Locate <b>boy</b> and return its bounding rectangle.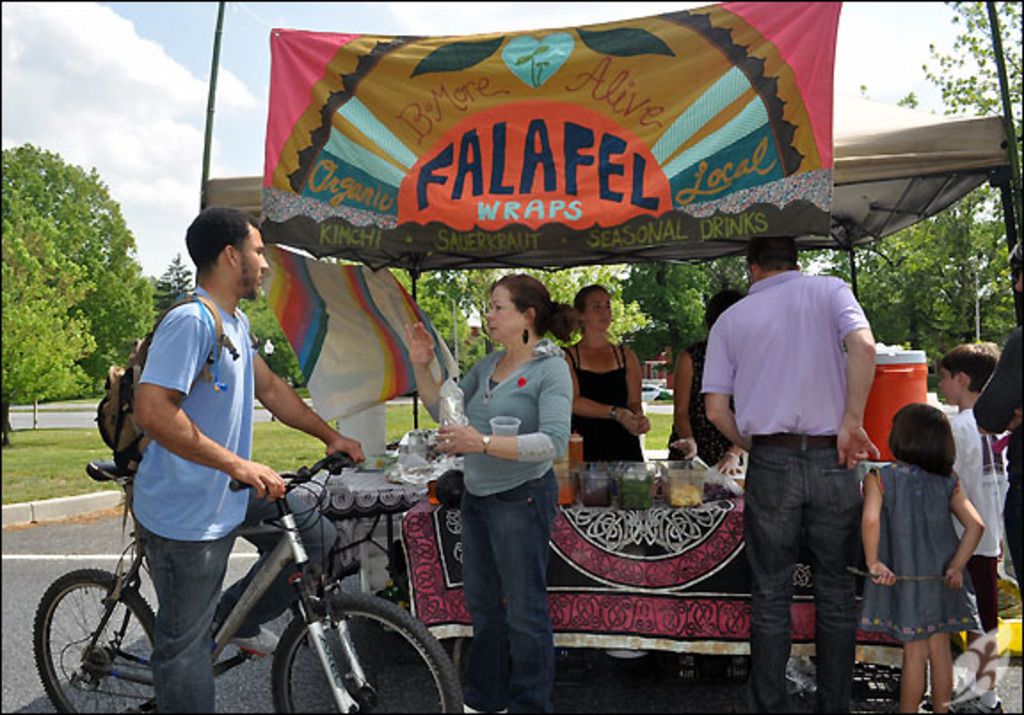
<region>923, 340, 1015, 713</region>.
